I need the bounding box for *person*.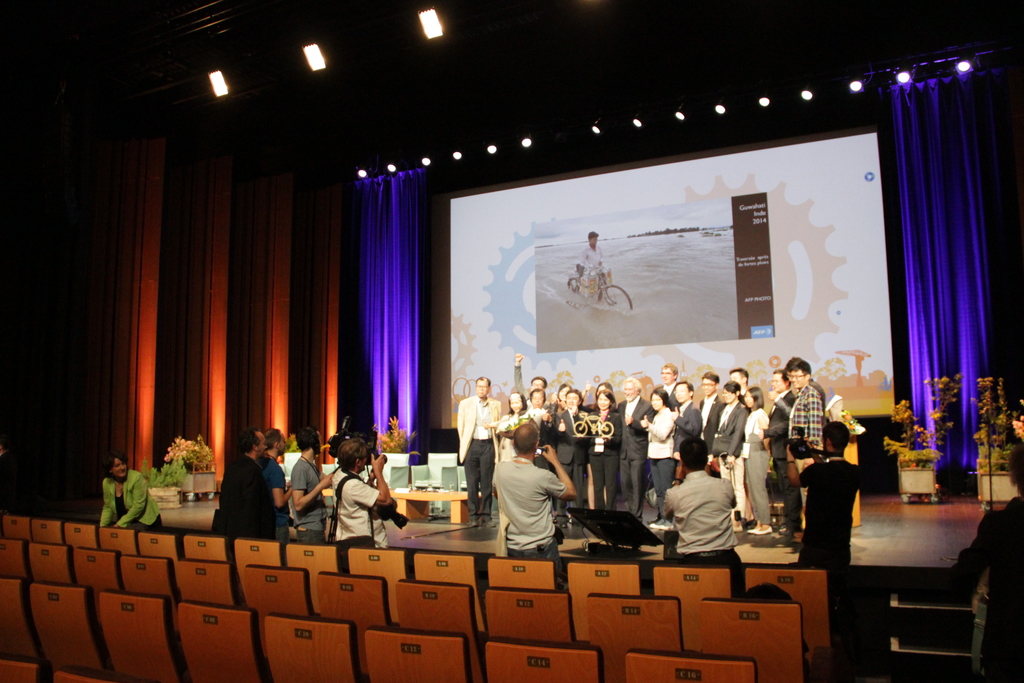
Here it is: <region>99, 449, 165, 525</region>.
